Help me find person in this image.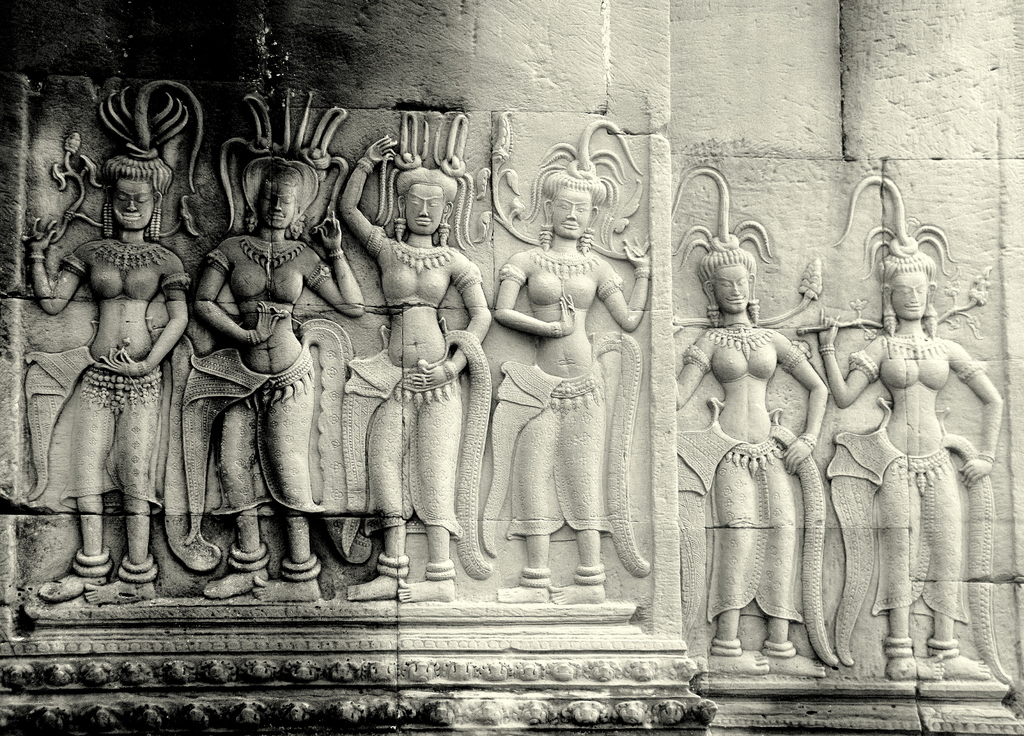
Found it: bbox(197, 143, 368, 603).
